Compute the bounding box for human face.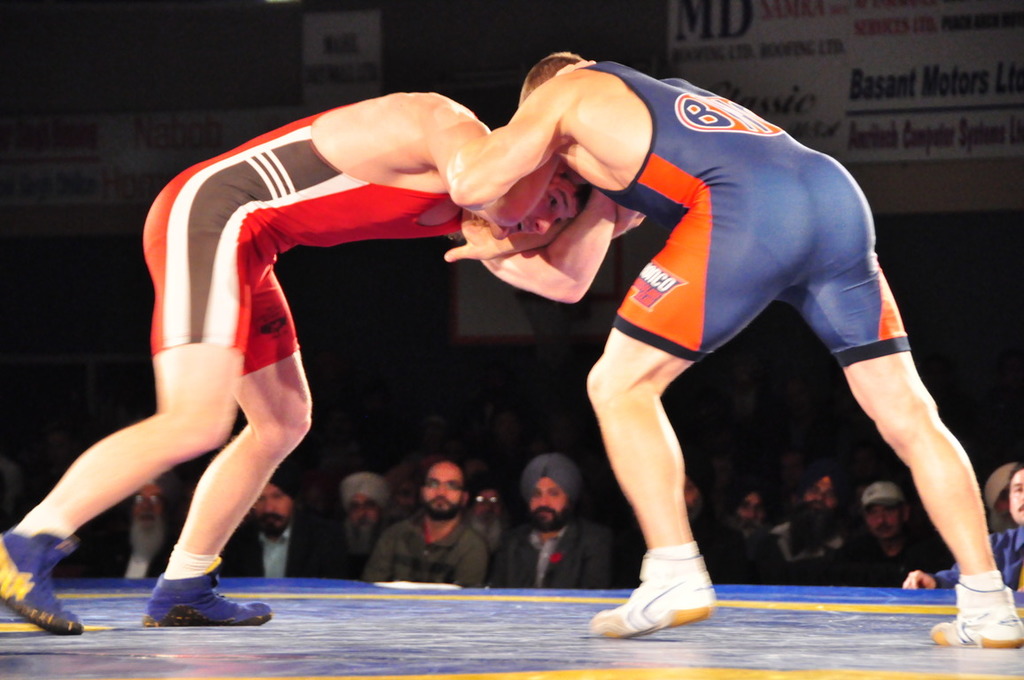
[863,502,904,539].
